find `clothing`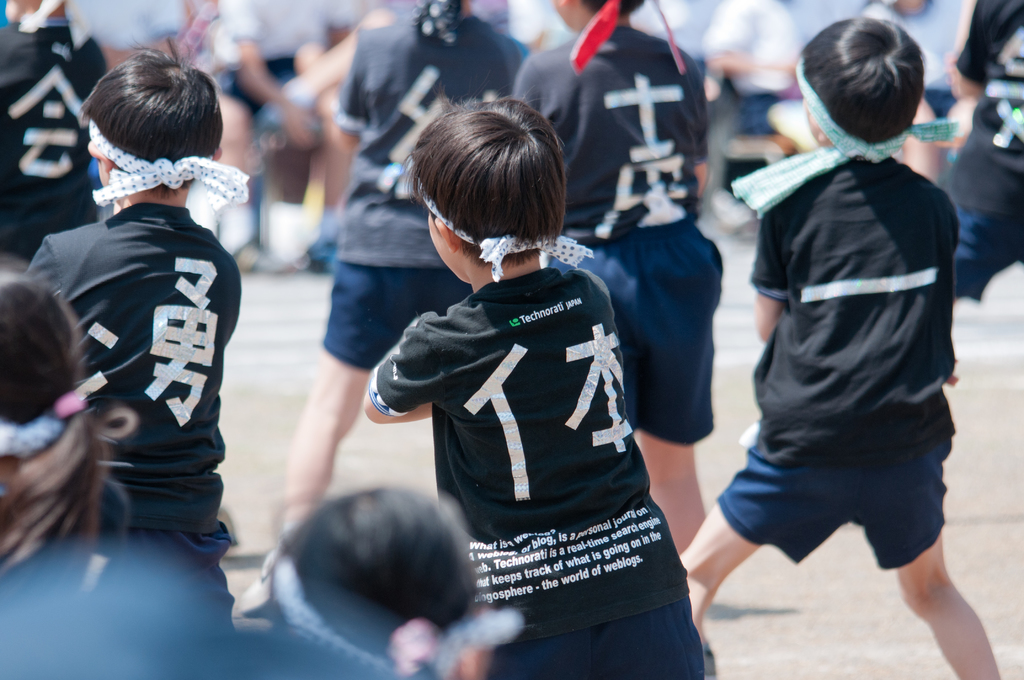
<box>934,0,1023,302</box>
